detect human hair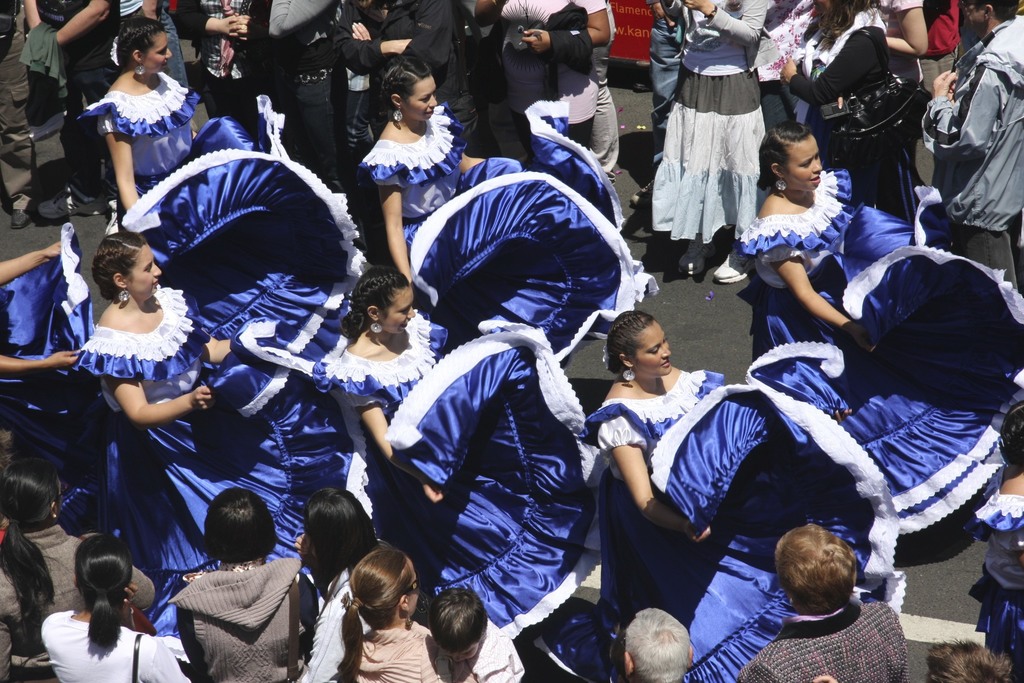
detection(378, 56, 431, 119)
